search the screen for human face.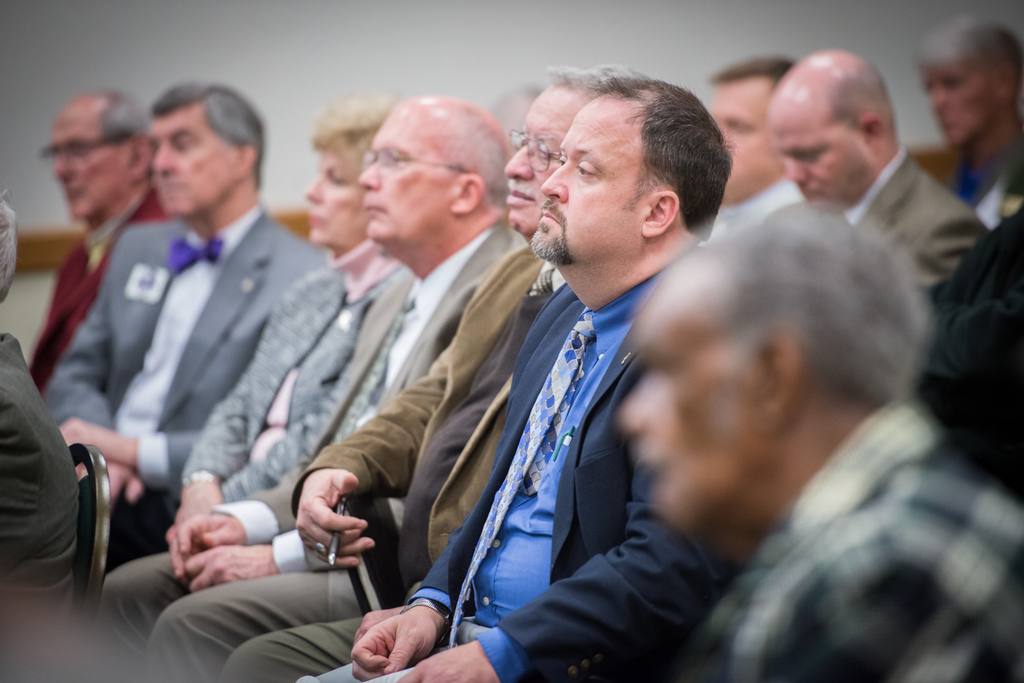
Found at (303, 152, 365, 243).
